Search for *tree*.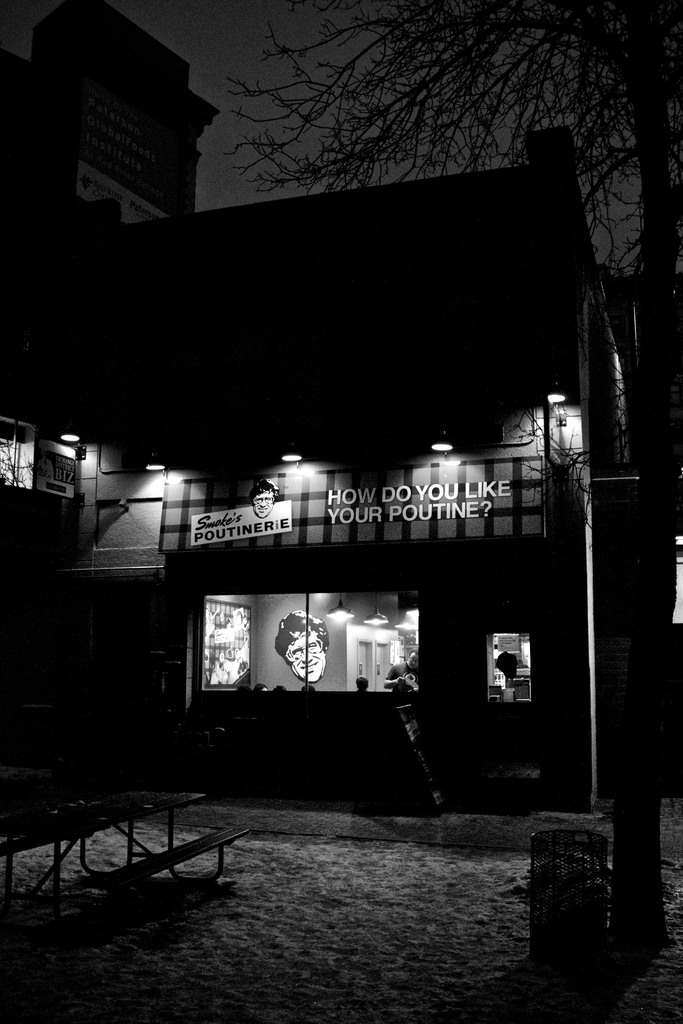
Found at [left=220, top=0, right=682, bottom=360].
